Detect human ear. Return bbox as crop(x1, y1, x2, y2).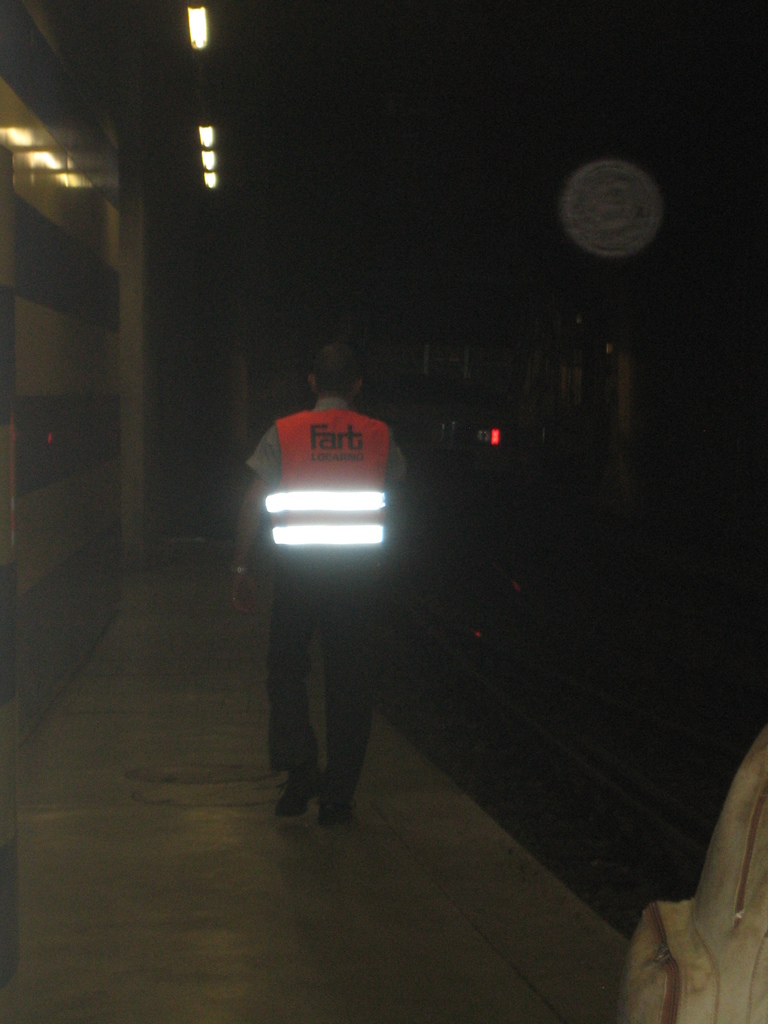
crop(353, 378, 366, 392).
